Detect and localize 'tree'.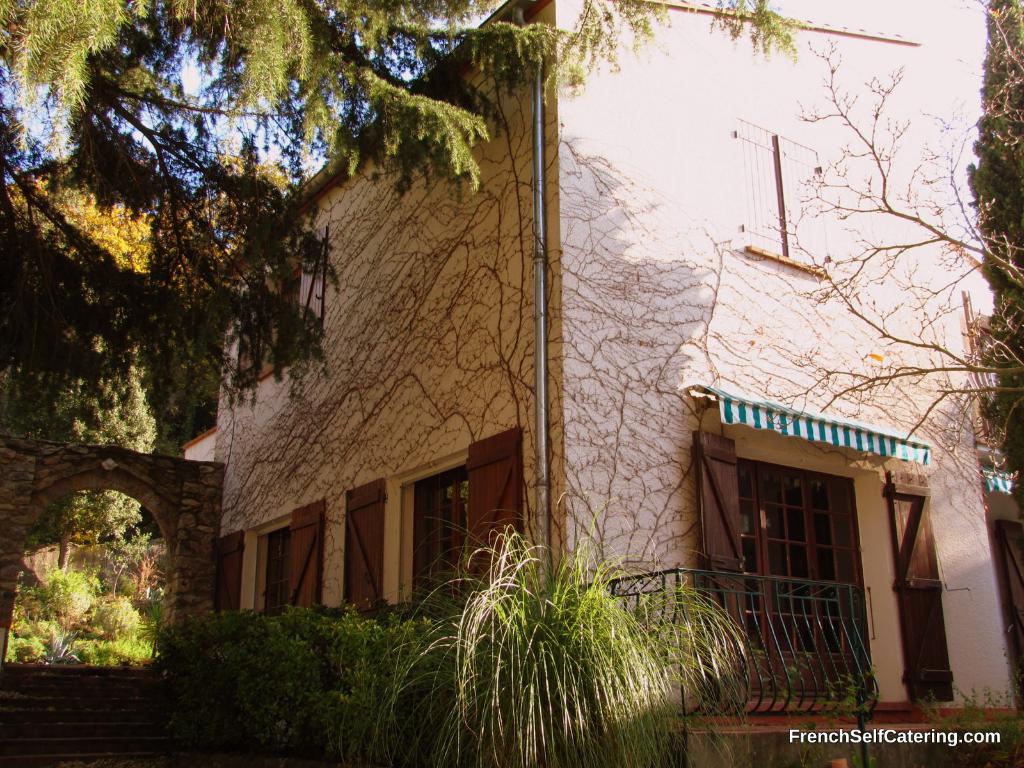
Localized at Rect(5, 0, 812, 414).
